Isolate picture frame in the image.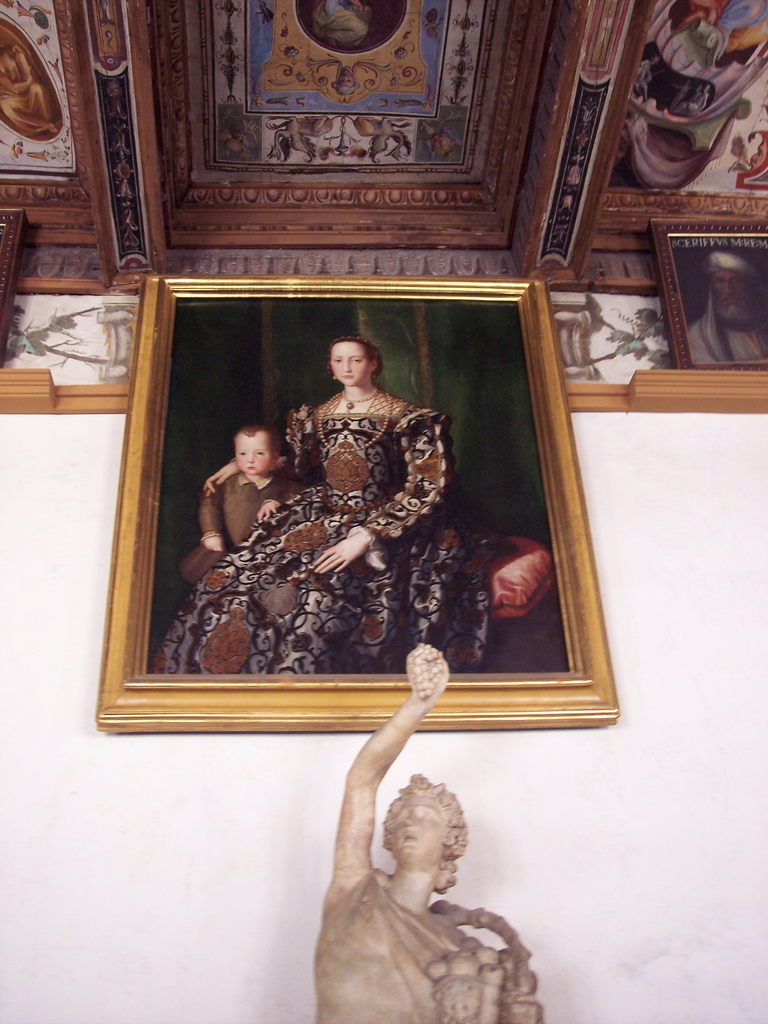
Isolated region: 595 0 767 258.
